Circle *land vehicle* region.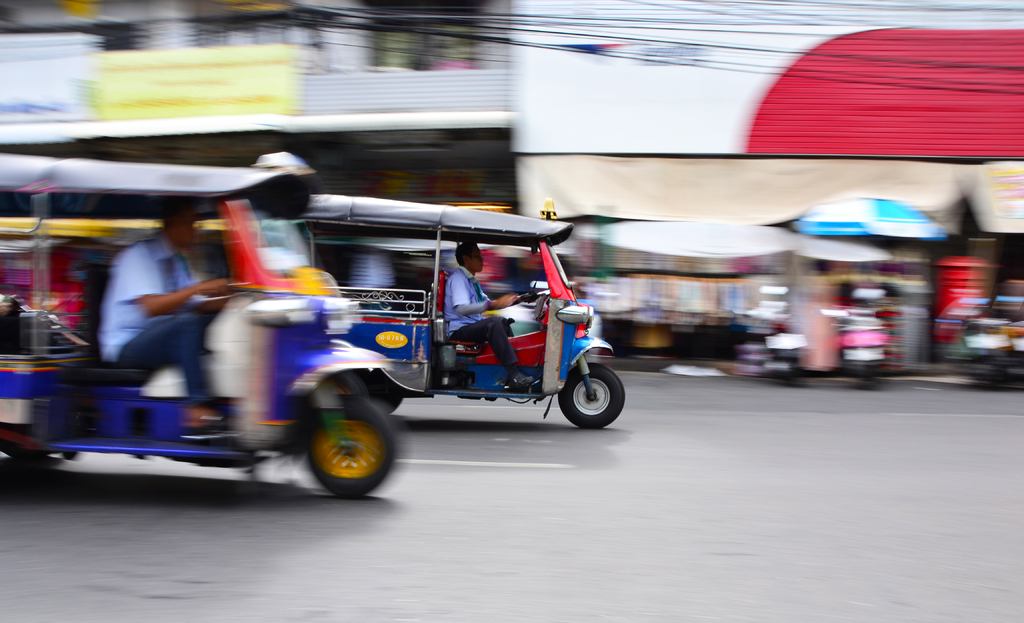
Region: l=808, t=278, r=890, b=389.
